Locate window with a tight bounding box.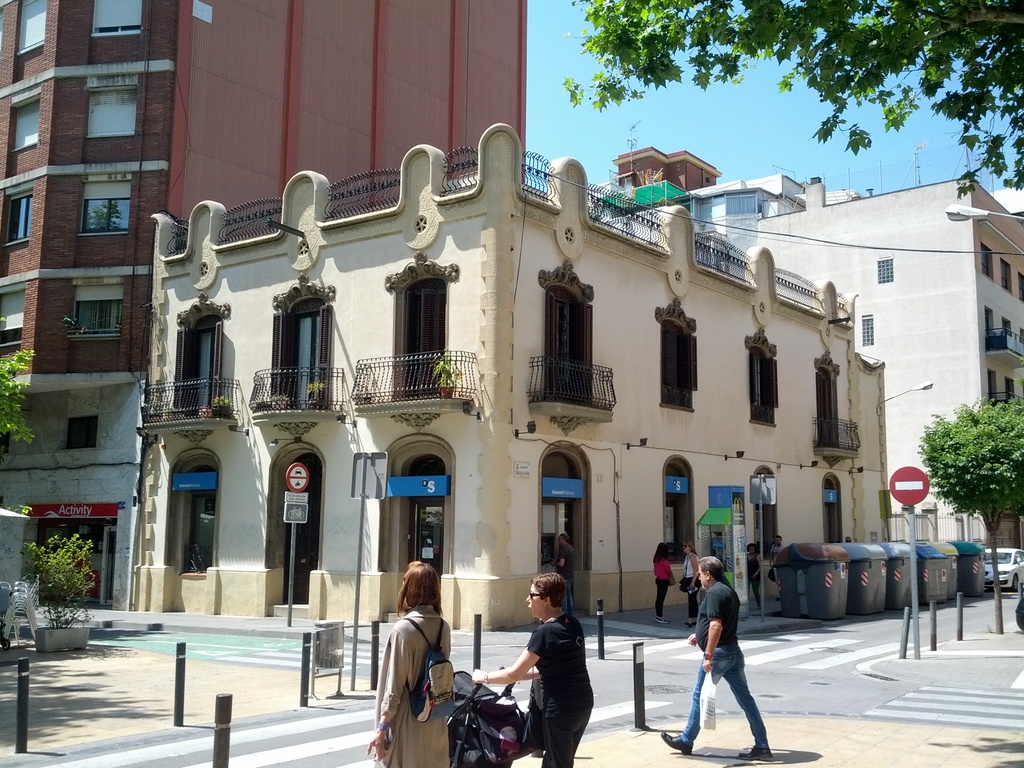
<region>662, 323, 704, 409</region>.
